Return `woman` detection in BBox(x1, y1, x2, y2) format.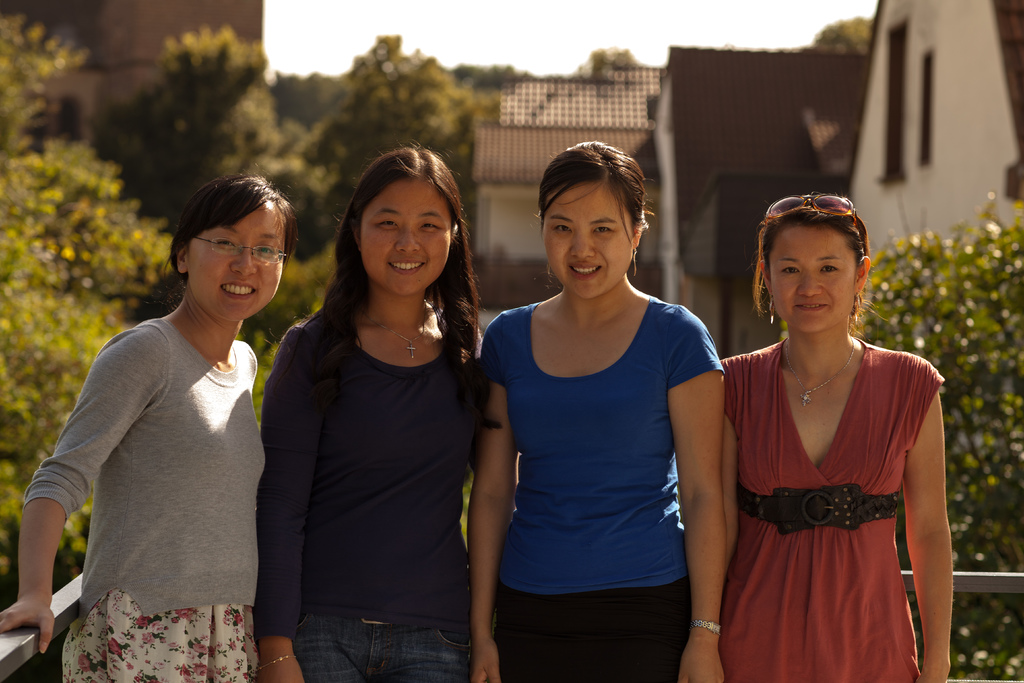
BBox(249, 143, 497, 682).
